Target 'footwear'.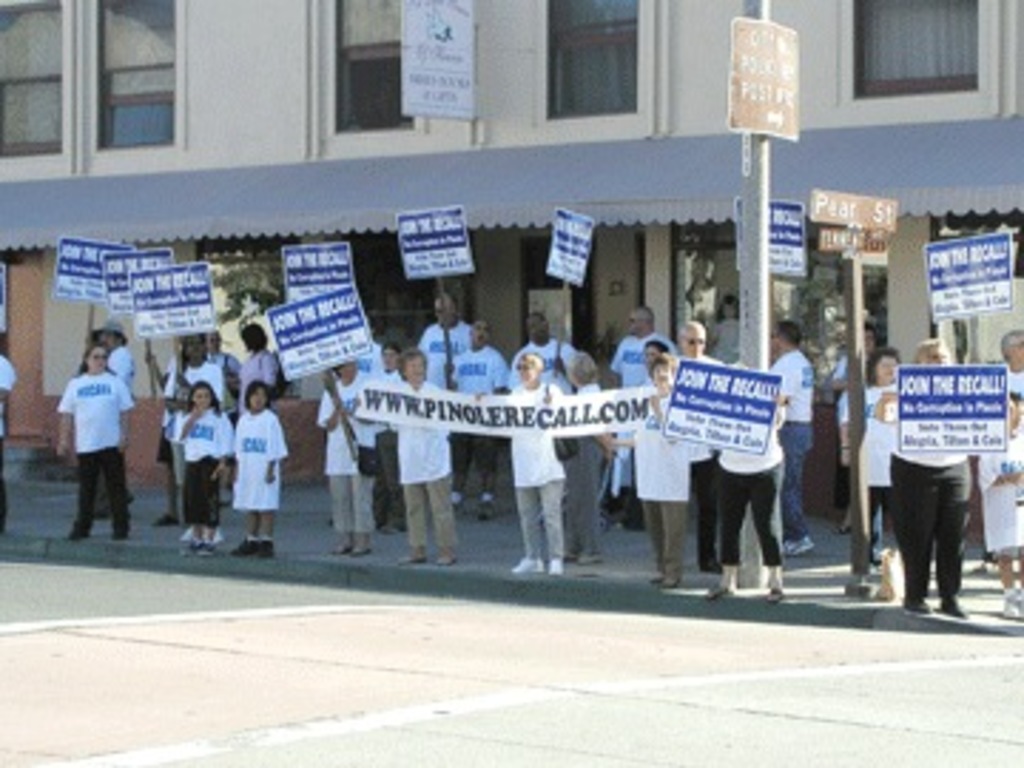
Target region: region(762, 583, 782, 600).
